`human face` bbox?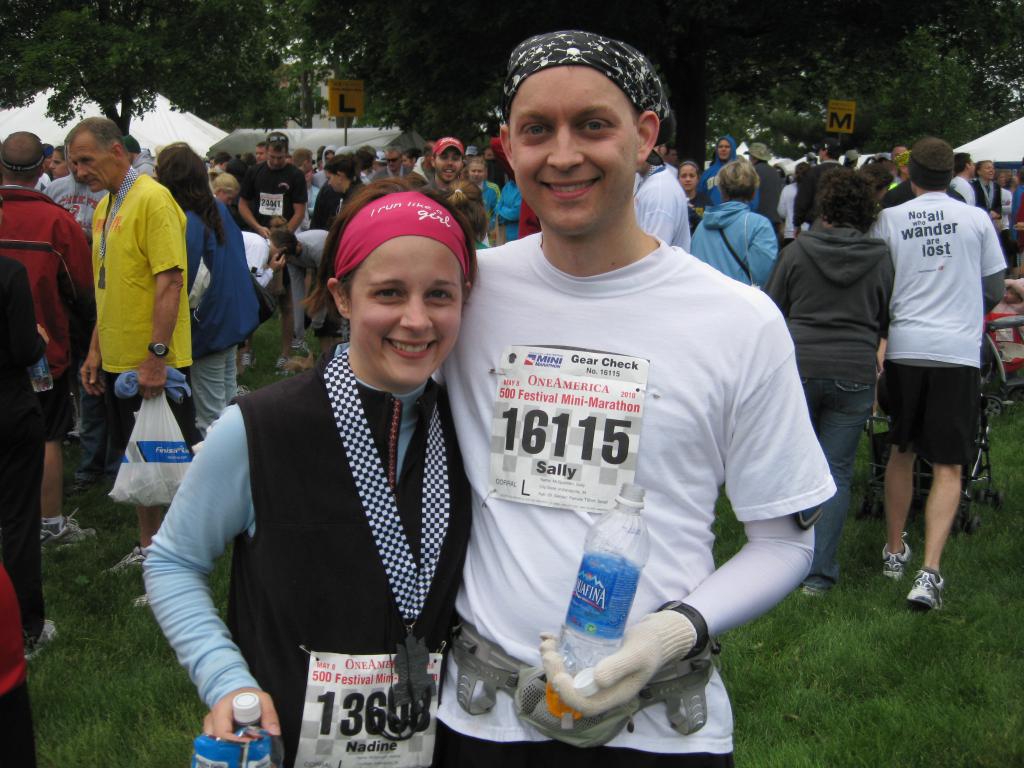
x1=49, y1=150, x2=68, y2=187
